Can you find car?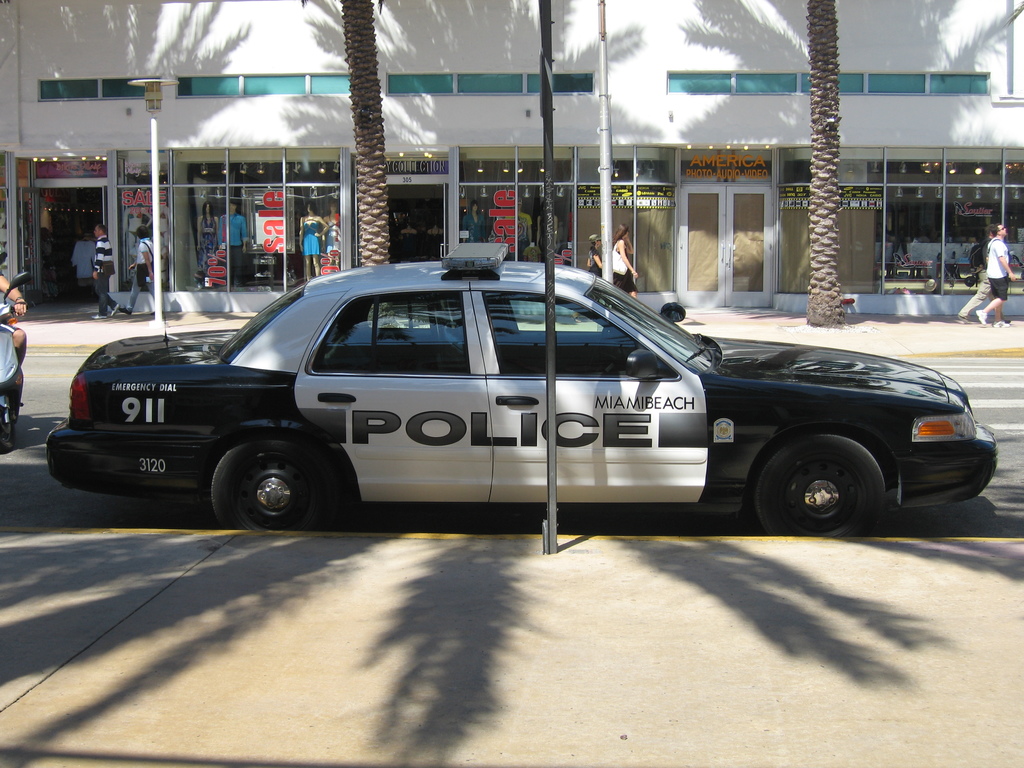
Yes, bounding box: pyautogui.locateOnScreen(57, 262, 982, 547).
